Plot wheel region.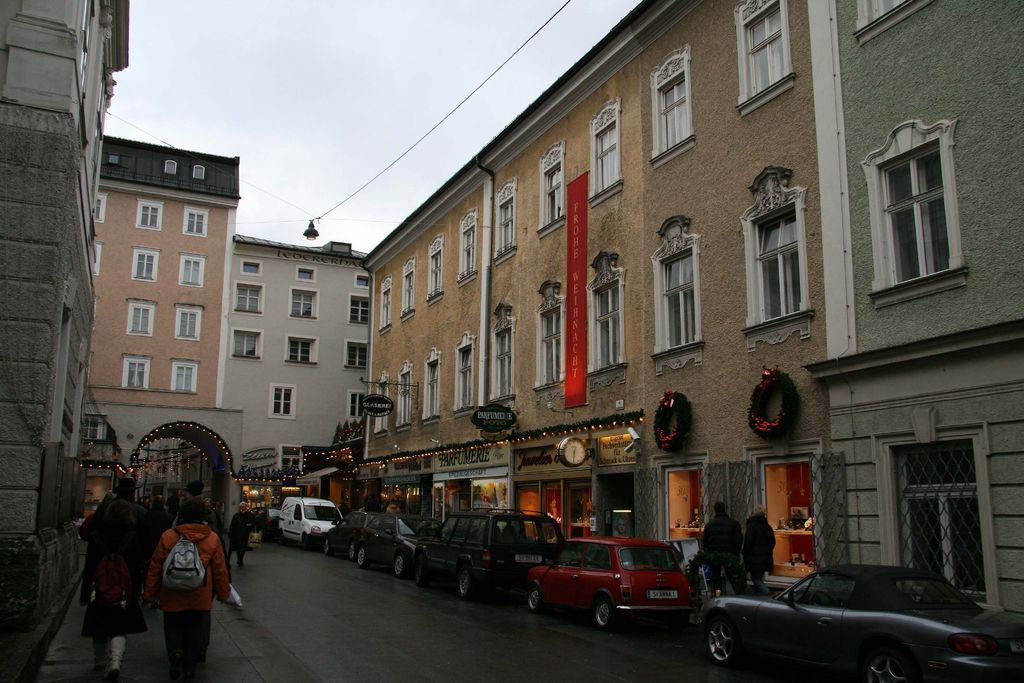
Plotted at <bbox>867, 651, 909, 682</bbox>.
